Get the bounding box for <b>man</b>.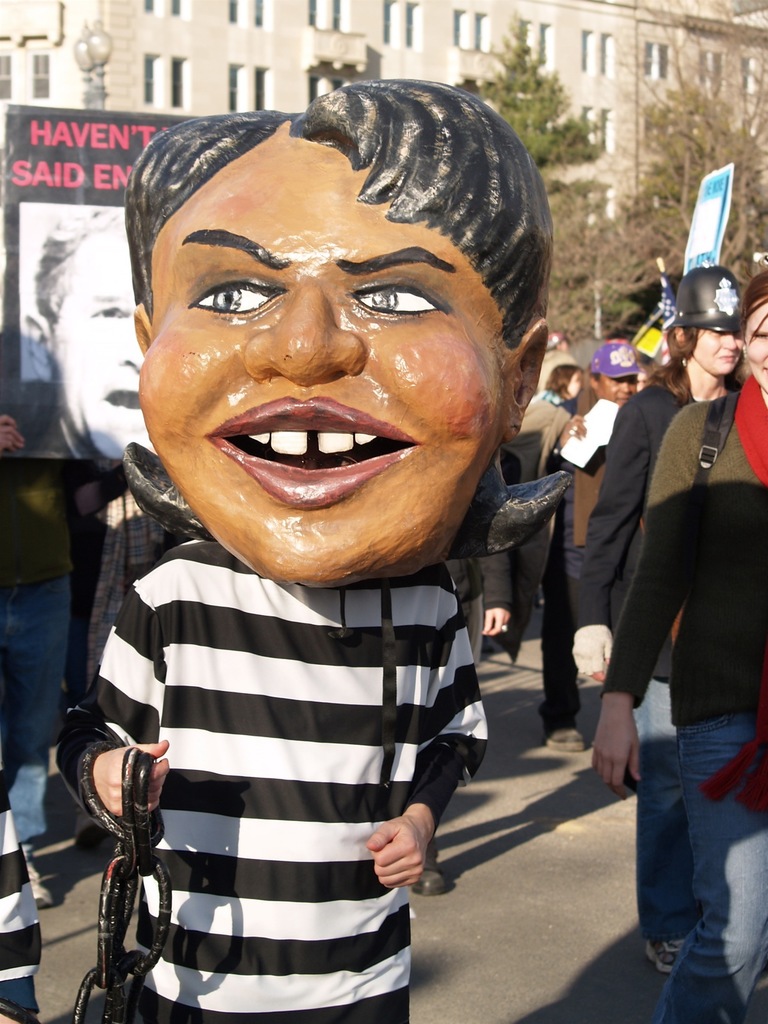
detection(76, 74, 567, 1023).
